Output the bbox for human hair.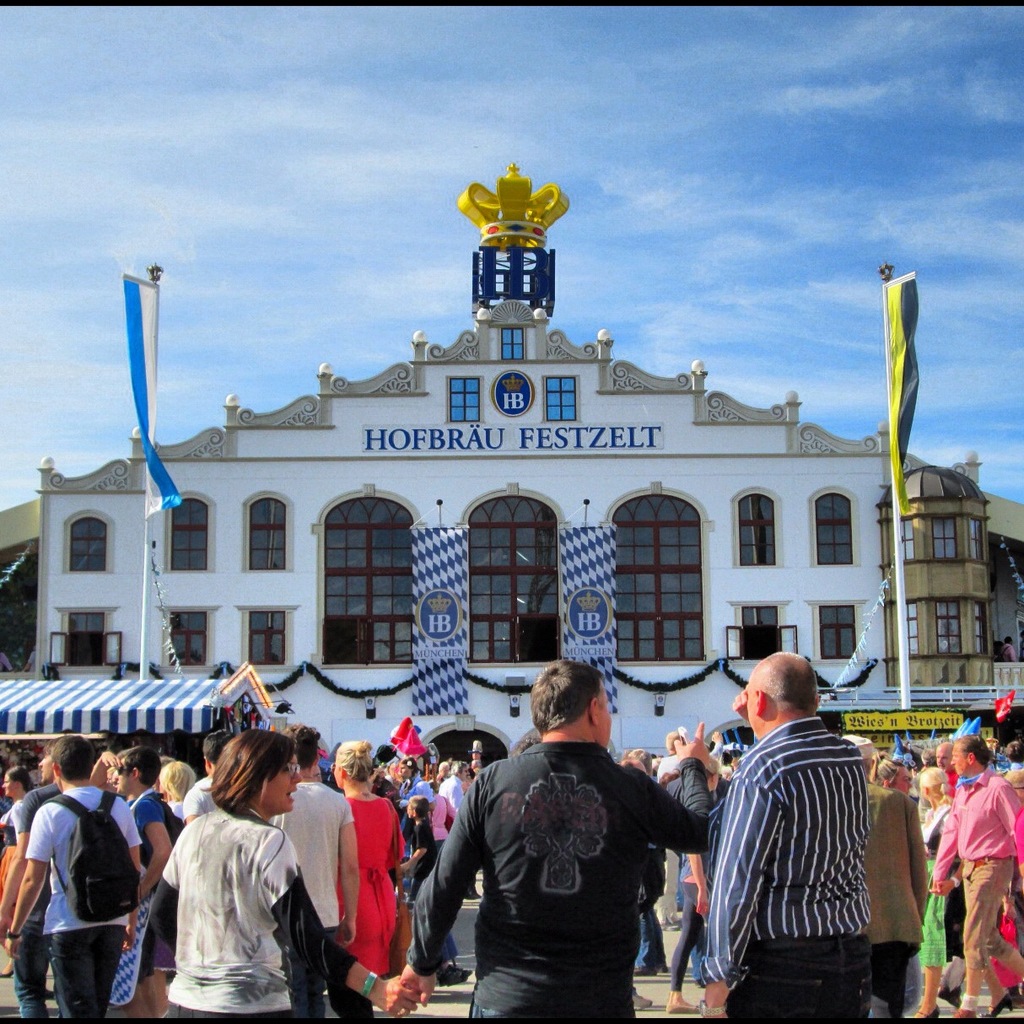
bbox=(621, 752, 647, 772).
